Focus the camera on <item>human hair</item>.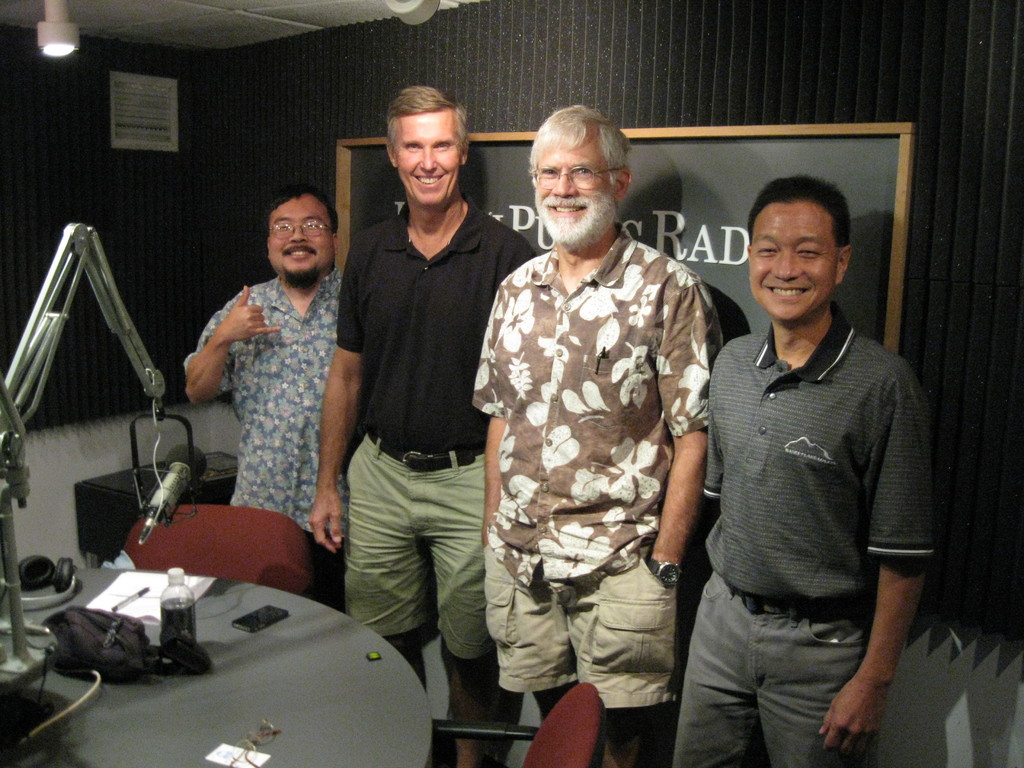
Focus region: rect(261, 187, 340, 239).
